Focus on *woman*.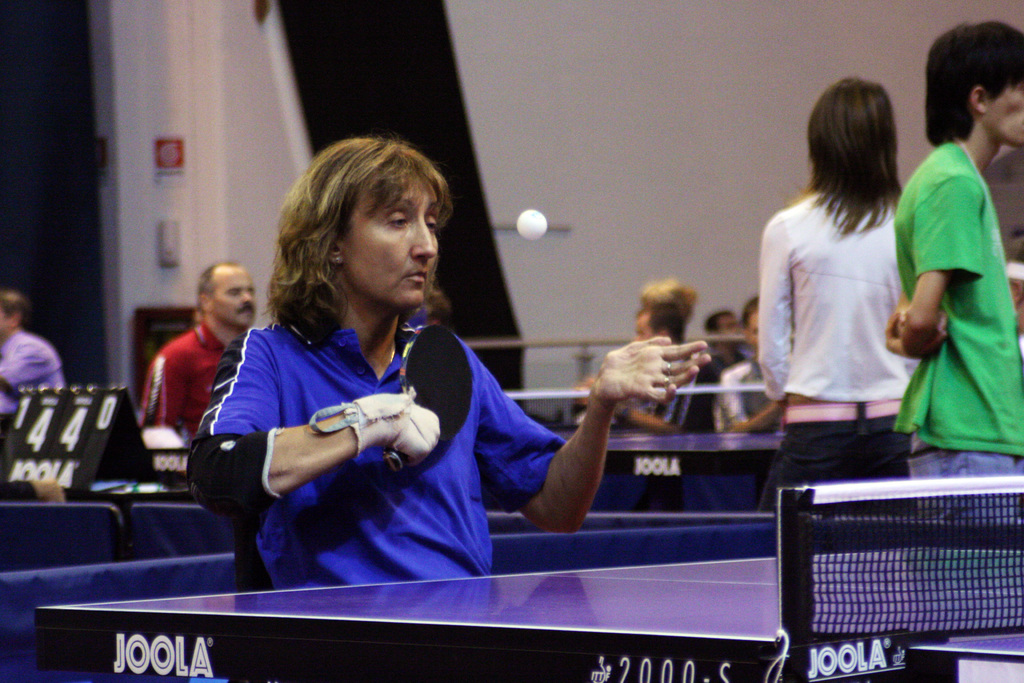
Focused at bbox=[758, 78, 941, 514].
